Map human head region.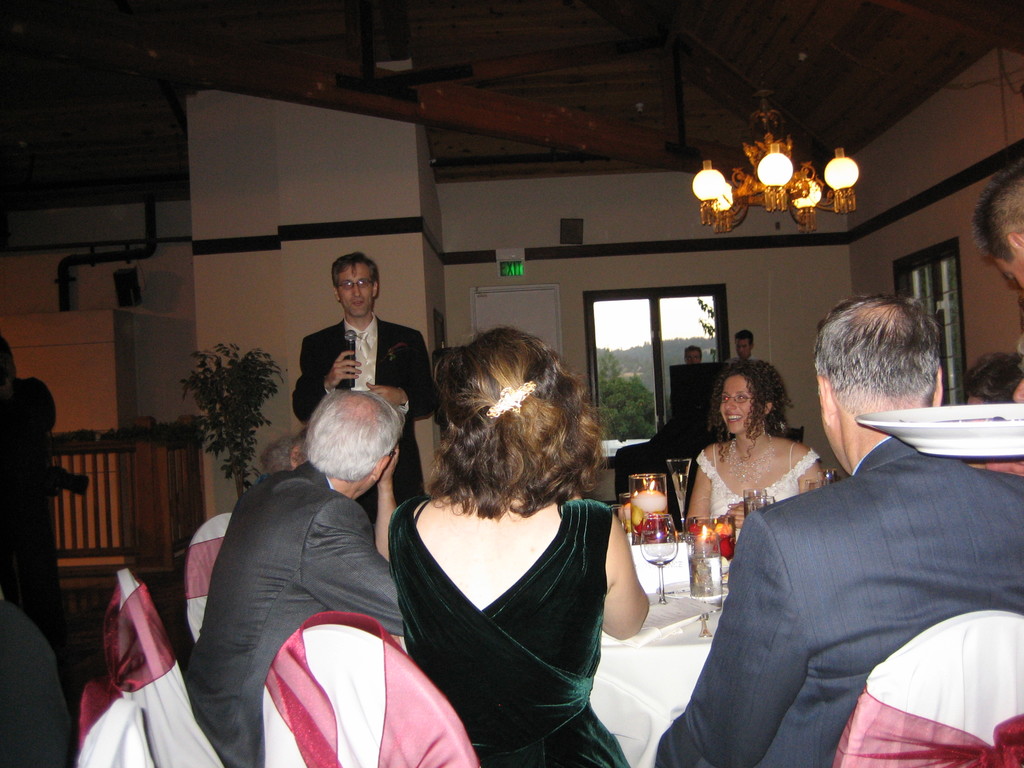
Mapped to pyautogui.locateOnScreen(975, 154, 1023, 289).
